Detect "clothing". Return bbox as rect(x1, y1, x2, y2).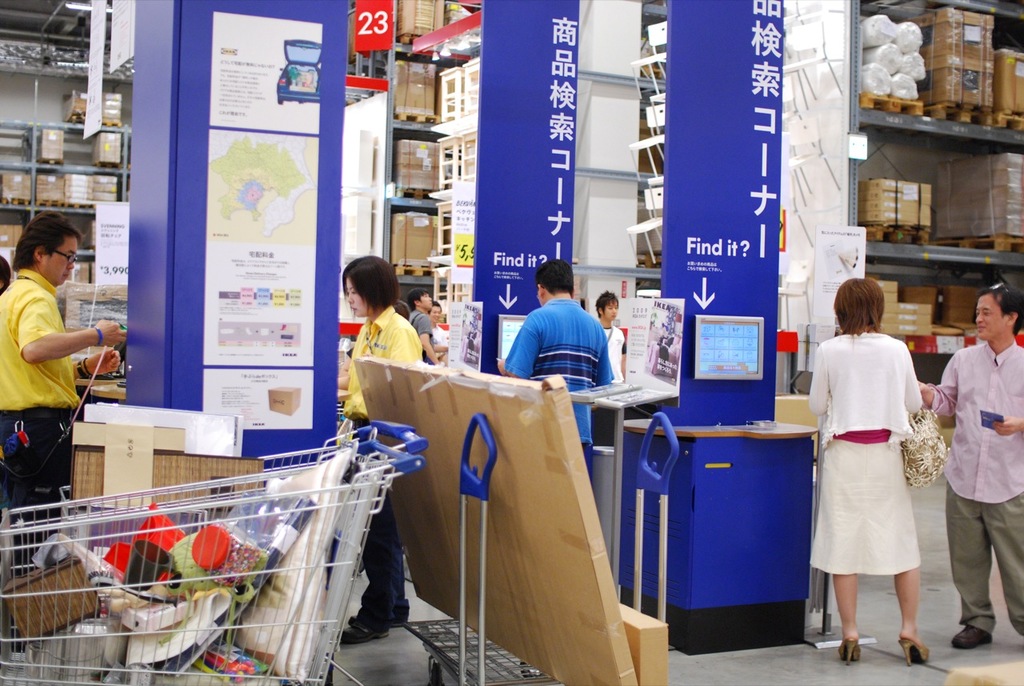
rect(599, 323, 632, 383).
